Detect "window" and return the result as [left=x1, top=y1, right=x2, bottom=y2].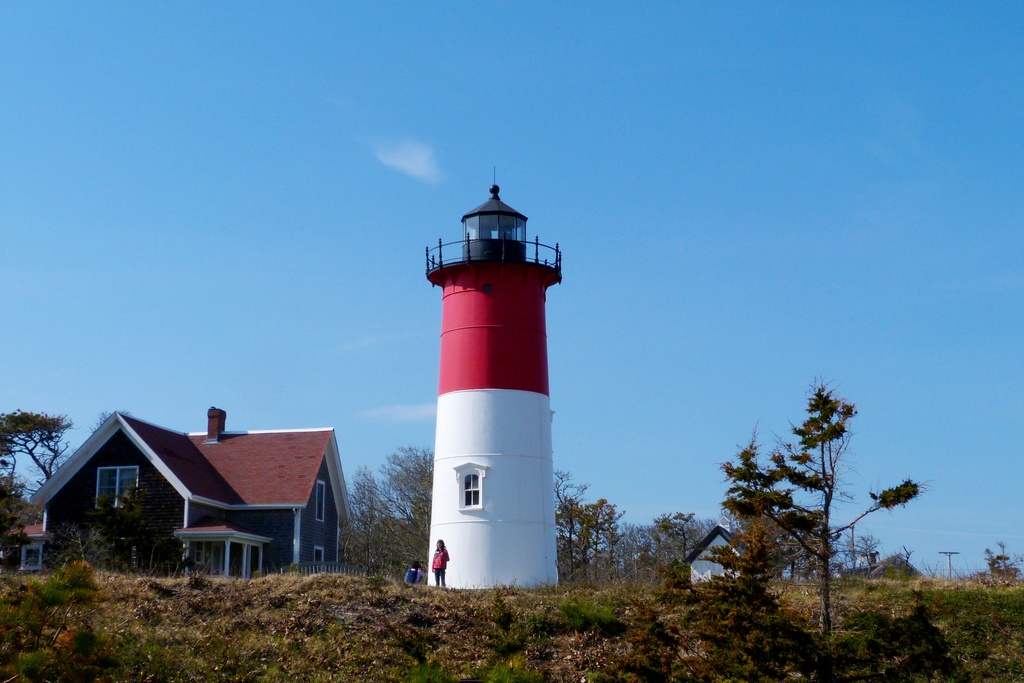
[left=98, top=468, right=139, bottom=516].
